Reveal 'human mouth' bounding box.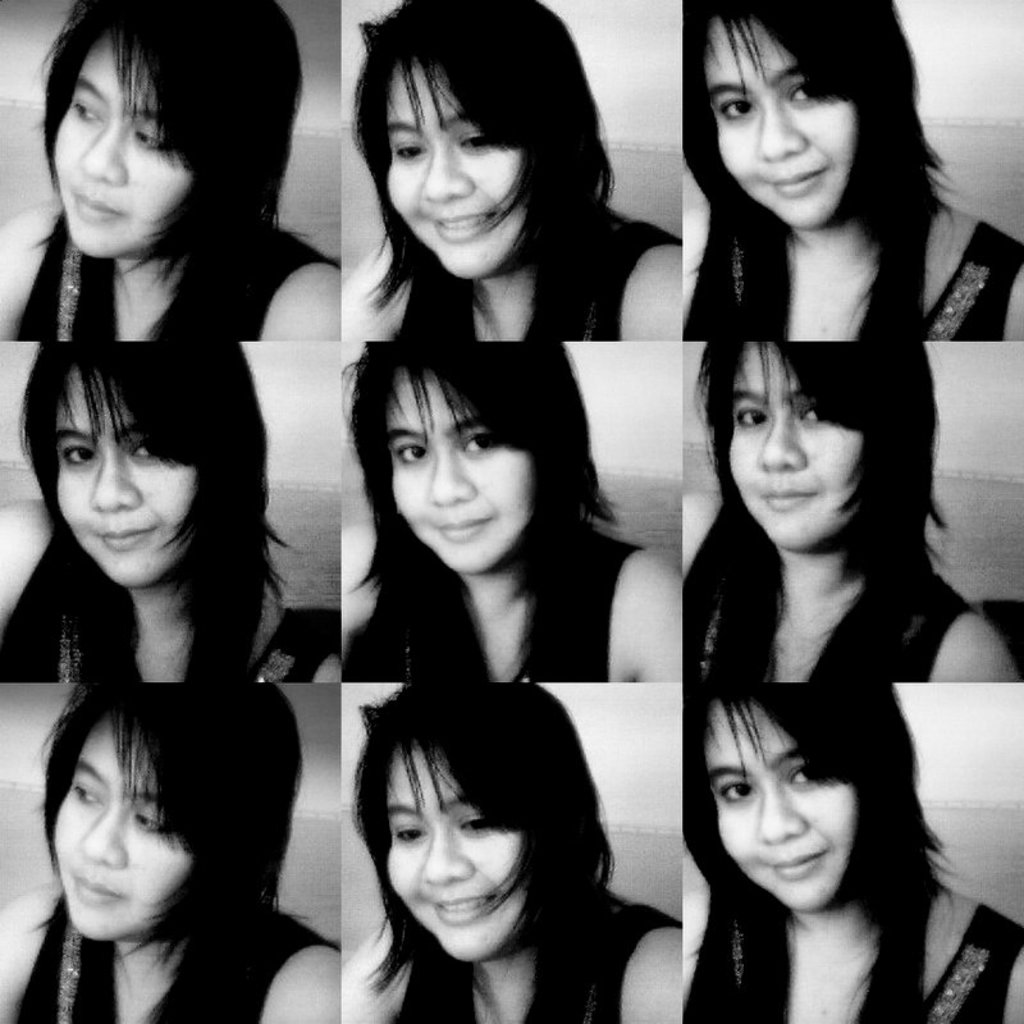
Revealed: box(72, 188, 129, 224).
